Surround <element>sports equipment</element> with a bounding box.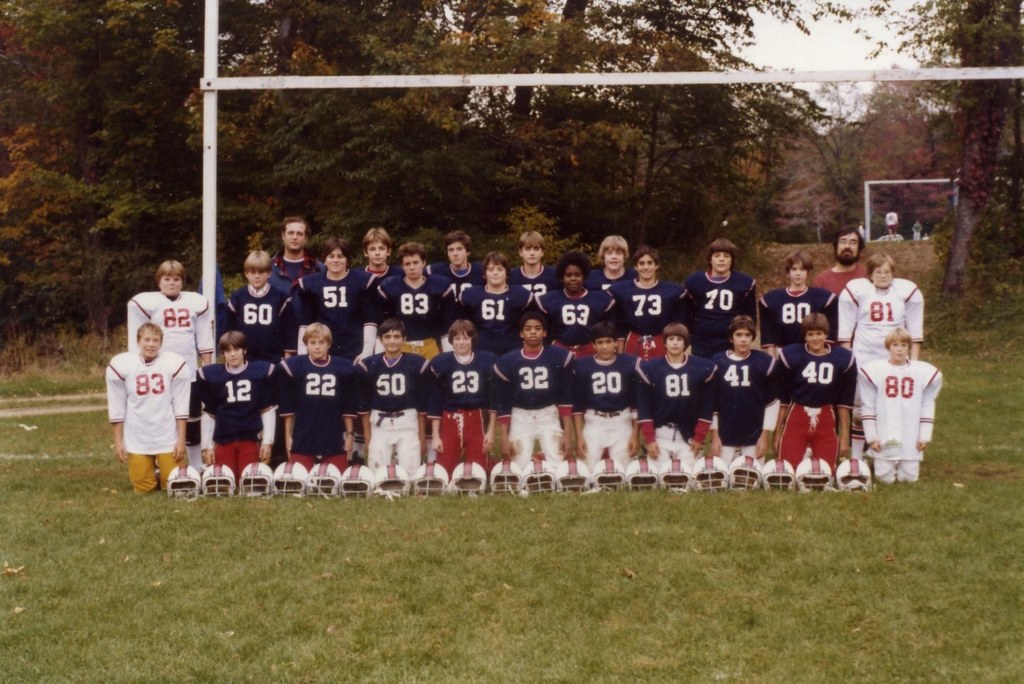
region(165, 460, 202, 503).
